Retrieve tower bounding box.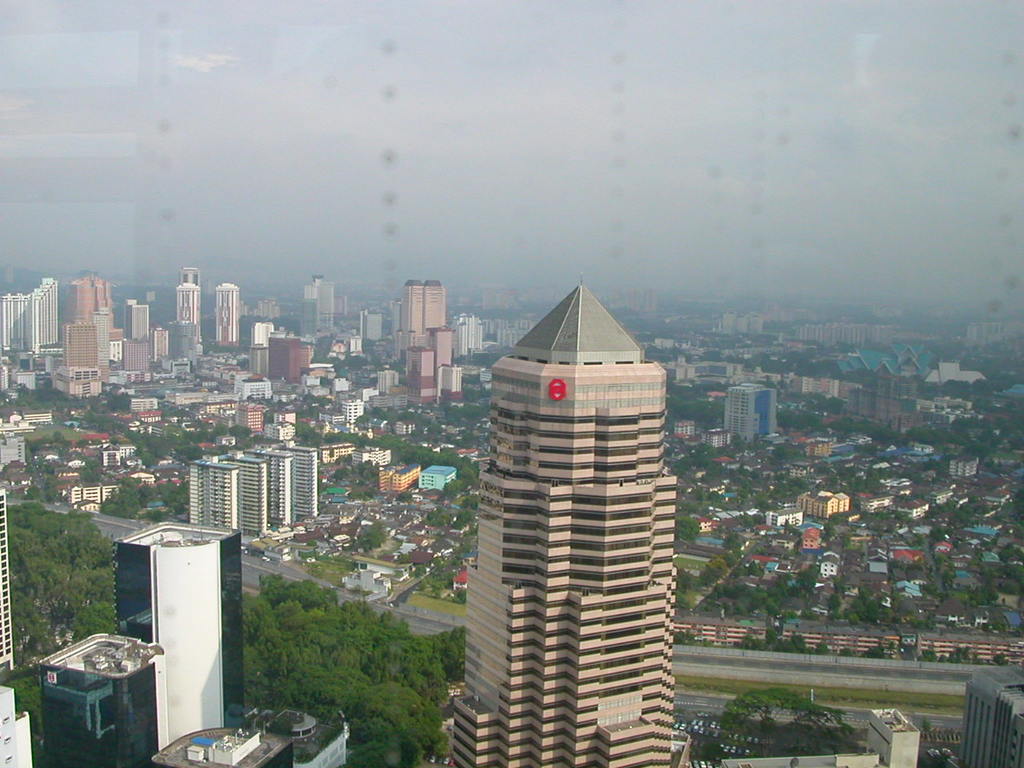
Bounding box: l=173, t=287, r=199, b=325.
